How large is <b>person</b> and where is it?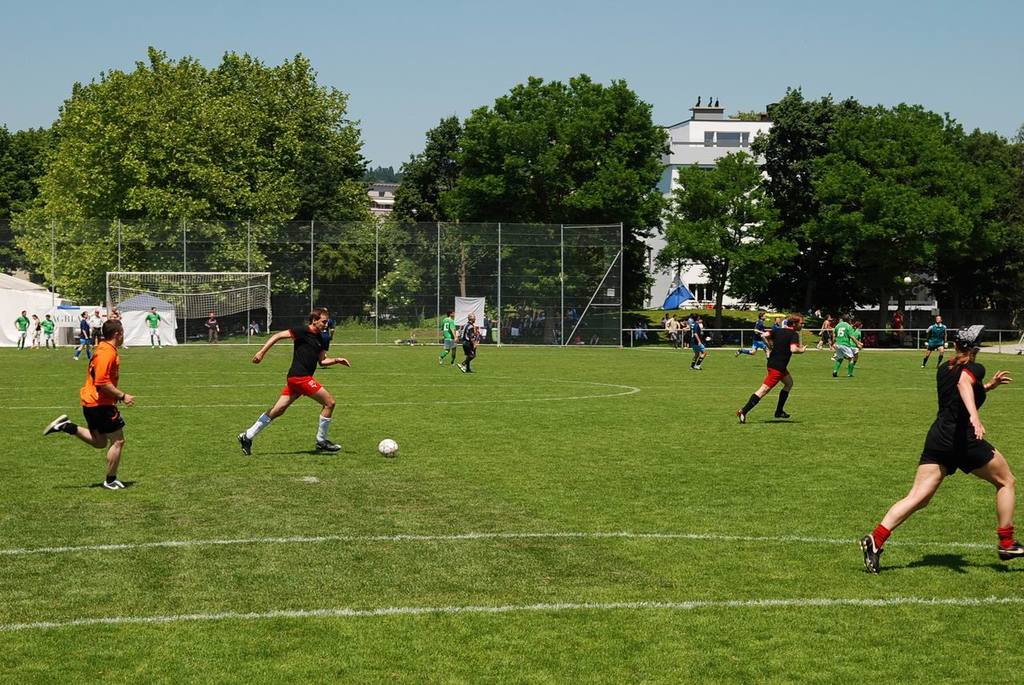
Bounding box: <box>734,310,812,427</box>.
